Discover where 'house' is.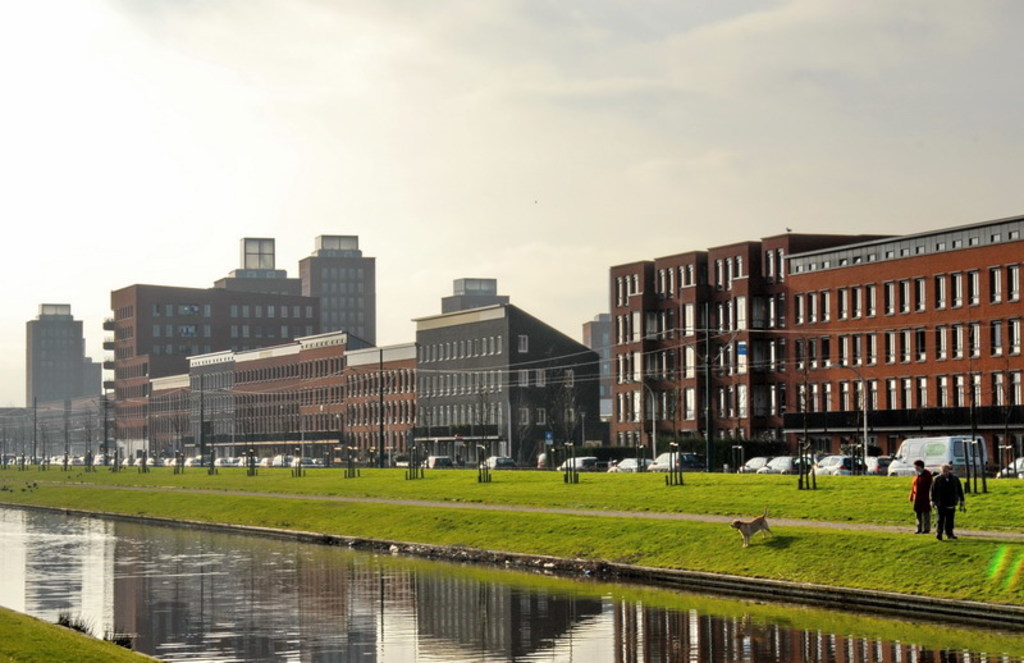
Discovered at [left=792, top=215, right=1023, bottom=474].
